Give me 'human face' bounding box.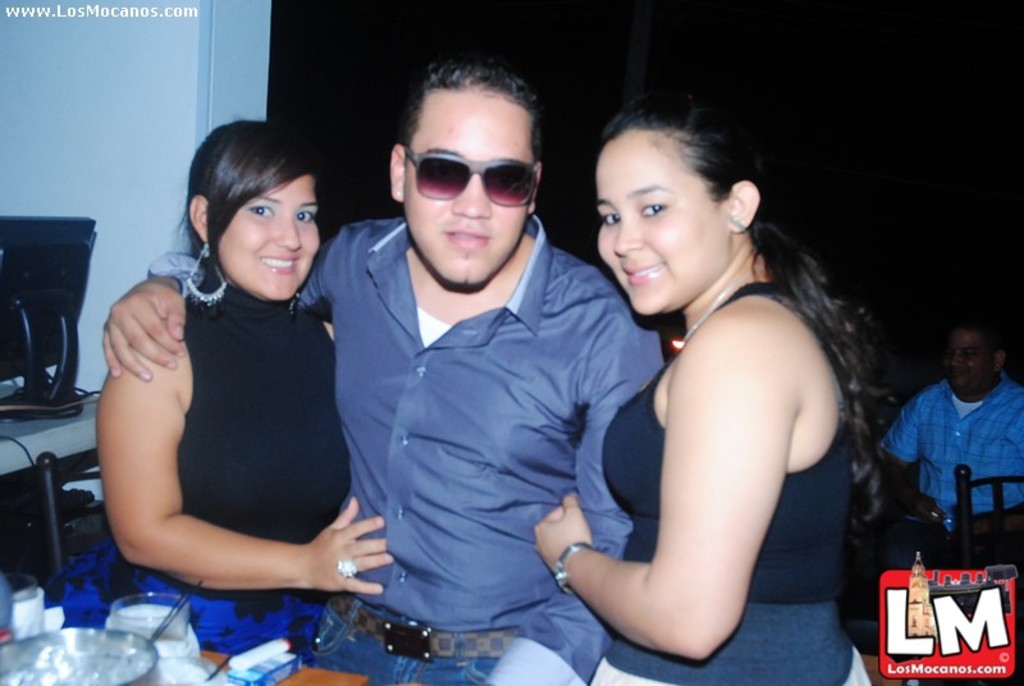
l=595, t=136, r=727, b=324.
